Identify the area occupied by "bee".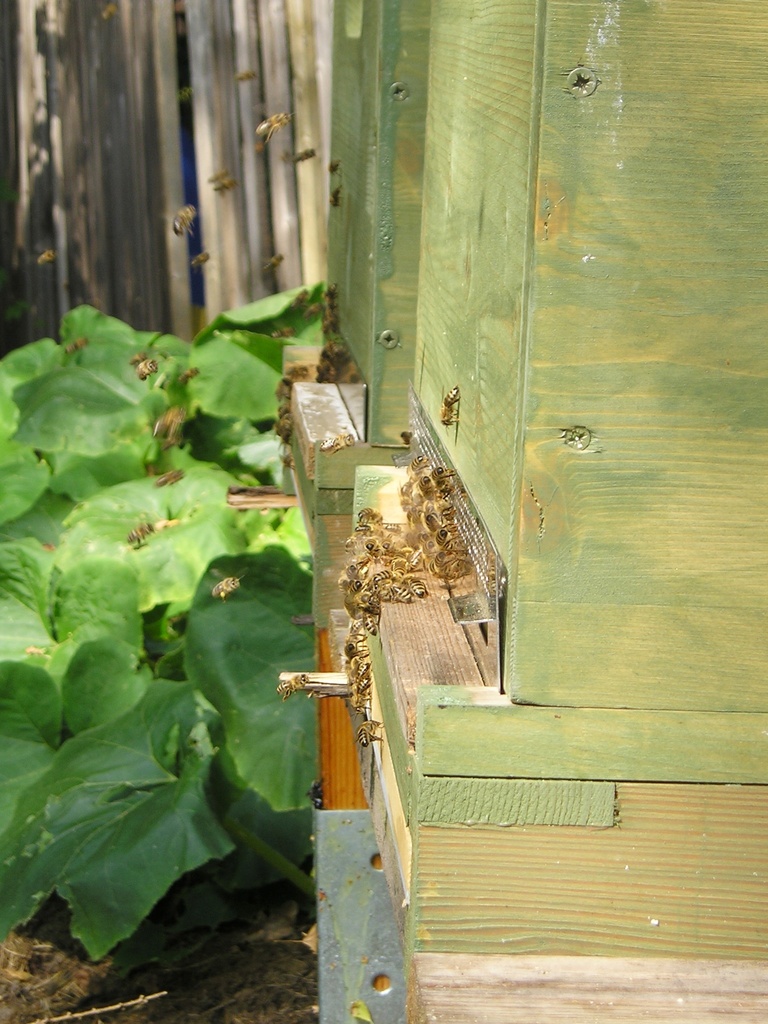
Area: x1=156 y1=204 x2=198 y2=237.
